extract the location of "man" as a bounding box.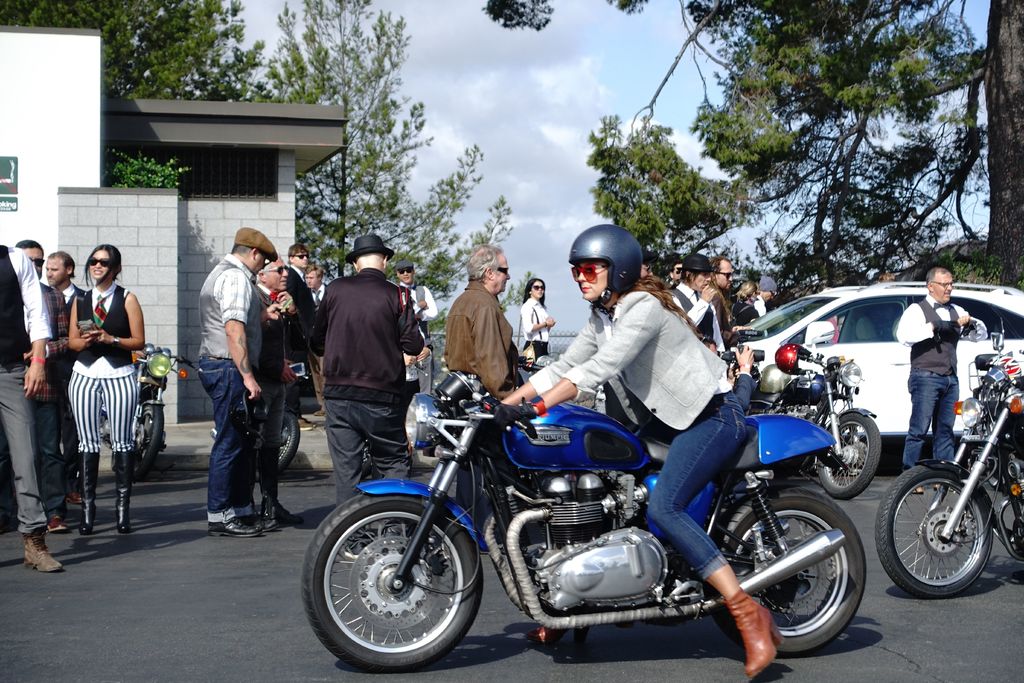
select_region(662, 261, 684, 289).
